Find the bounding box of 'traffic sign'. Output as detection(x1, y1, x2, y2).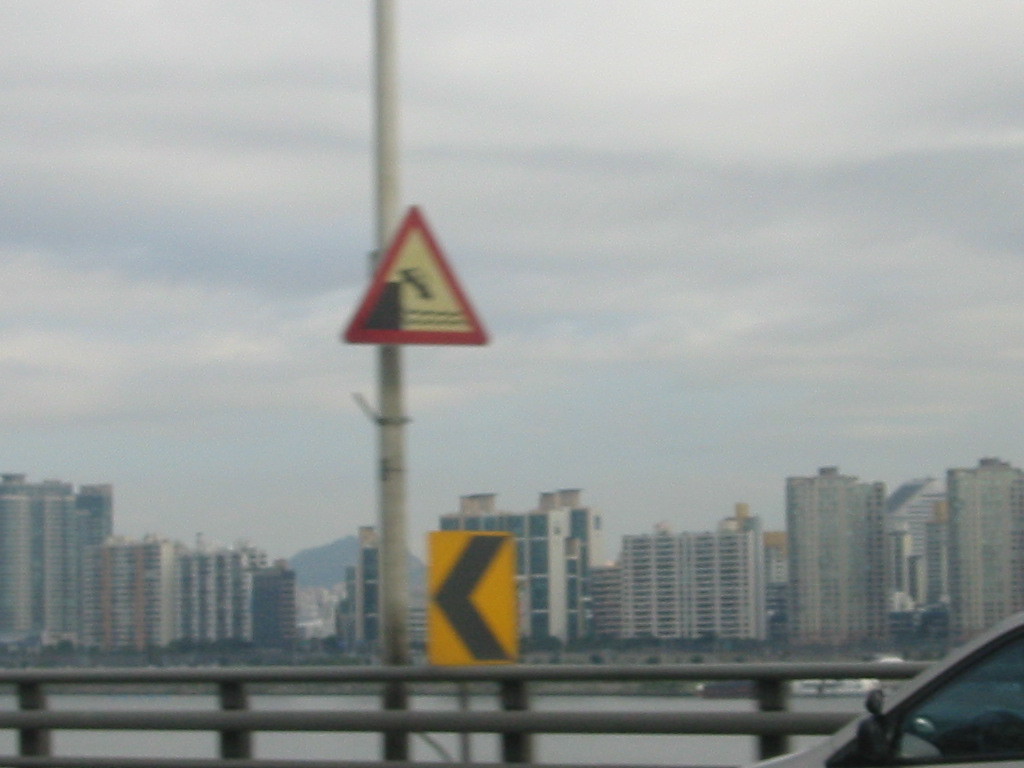
detection(336, 192, 490, 351).
